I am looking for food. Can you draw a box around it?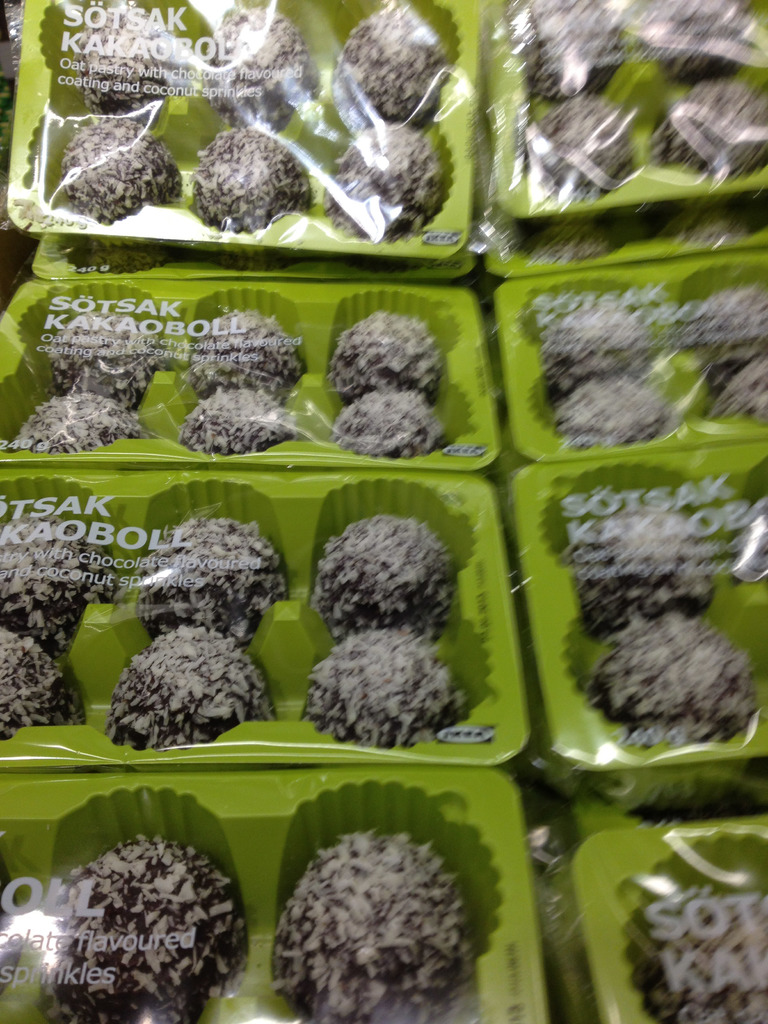
Sure, the bounding box is pyautogui.locateOnScreen(49, 821, 248, 1002).
